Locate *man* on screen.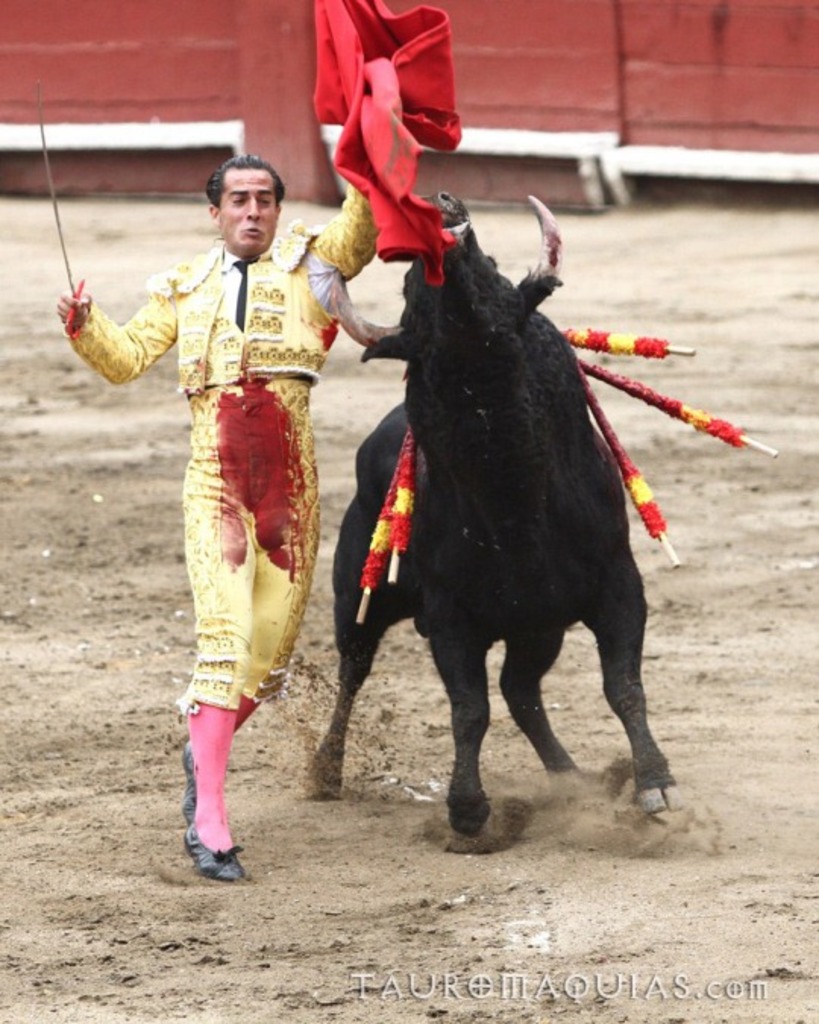
On screen at select_region(55, 150, 375, 875).
